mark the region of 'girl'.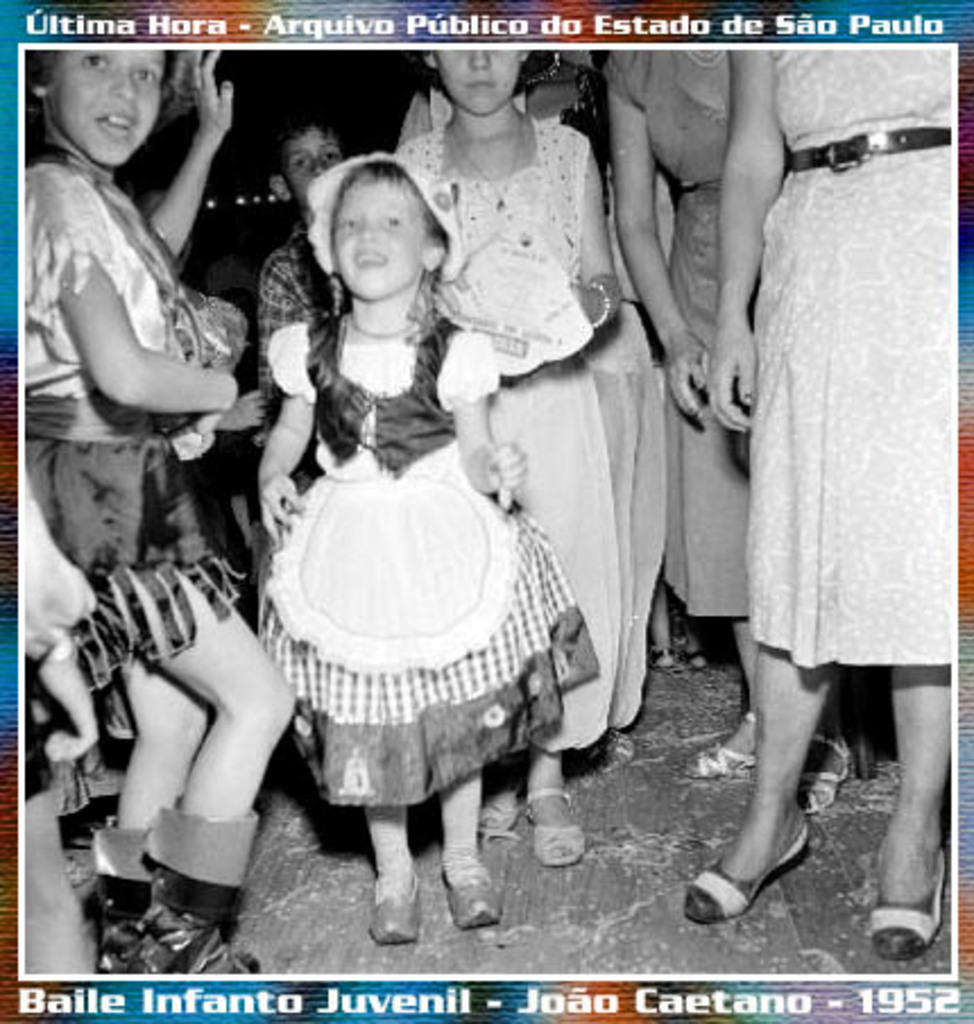
Region: 25 43 301 972.
